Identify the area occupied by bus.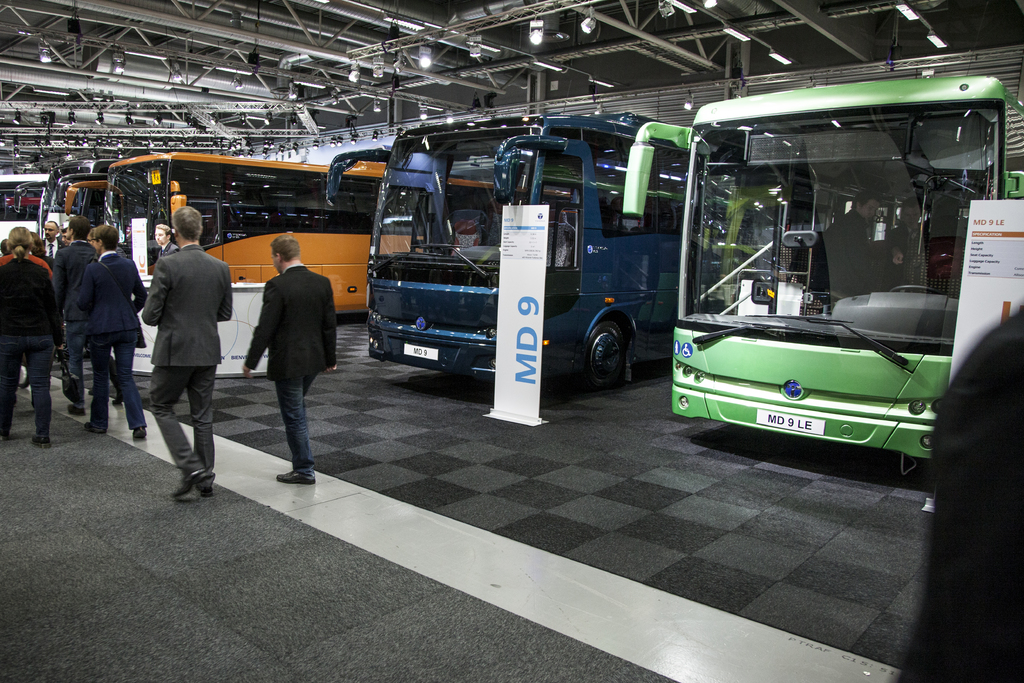
Area: BBox(0, 173, 56, 241).
